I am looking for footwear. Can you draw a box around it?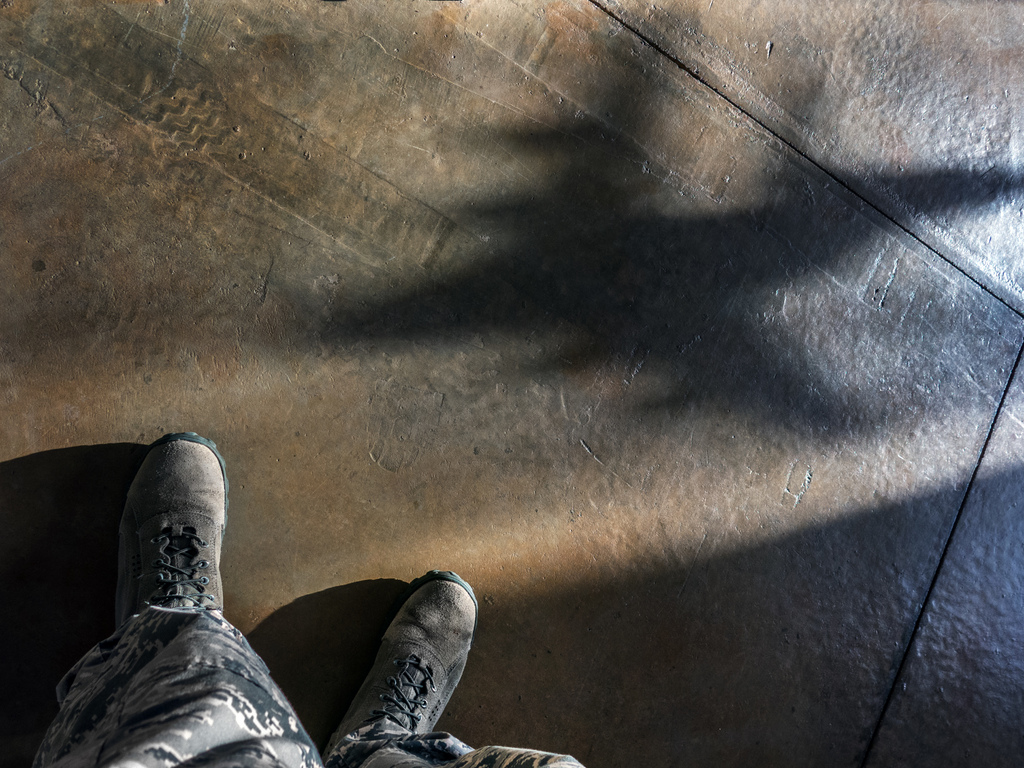
Sure, the bounding box is 284, 594, 460, 767.
